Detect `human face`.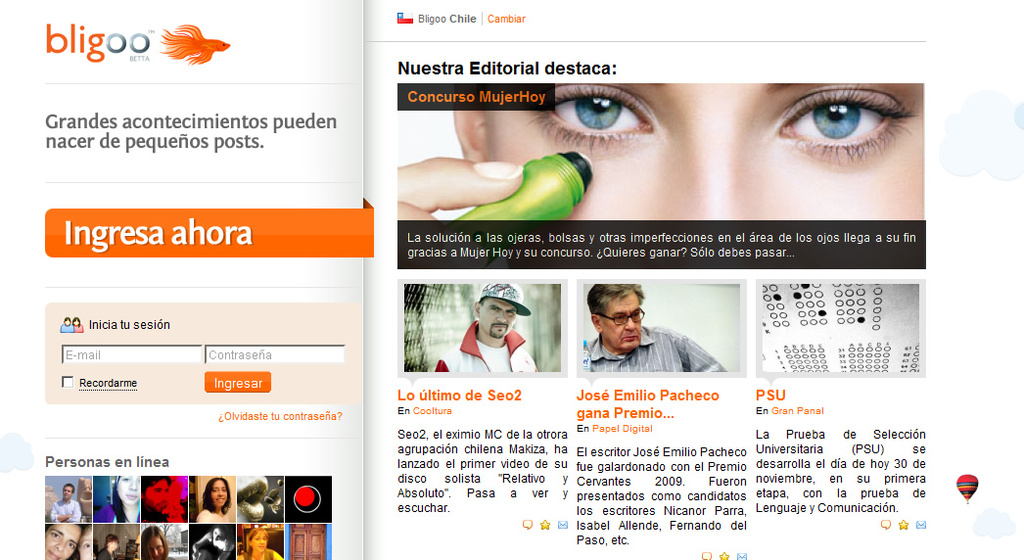
Detected at rect(46, 522, 78, 559).
